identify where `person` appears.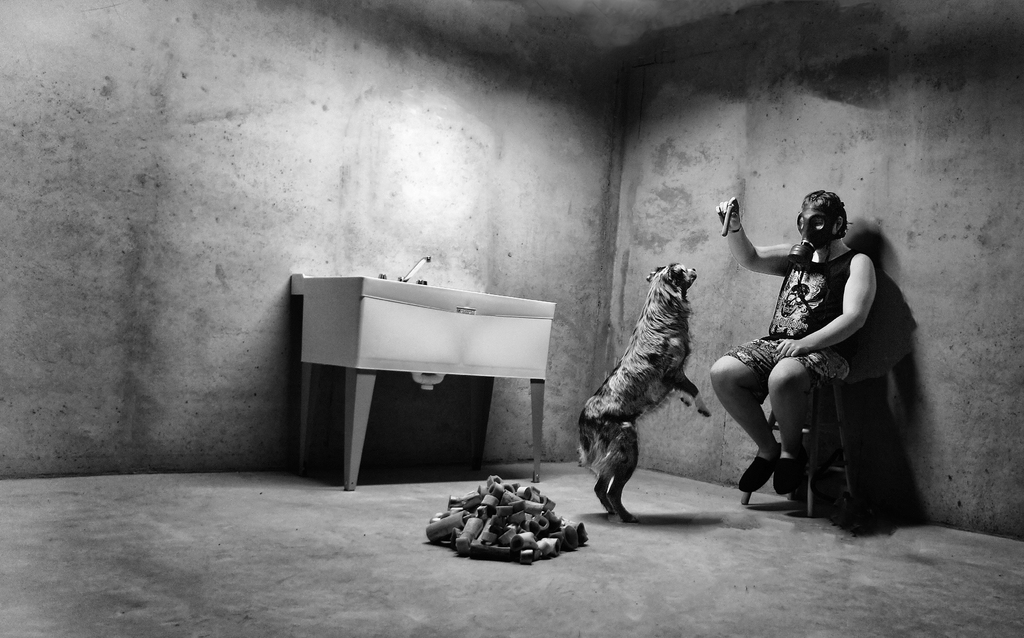
Appears at [left=719, top=169, right=883, bottom=521].
